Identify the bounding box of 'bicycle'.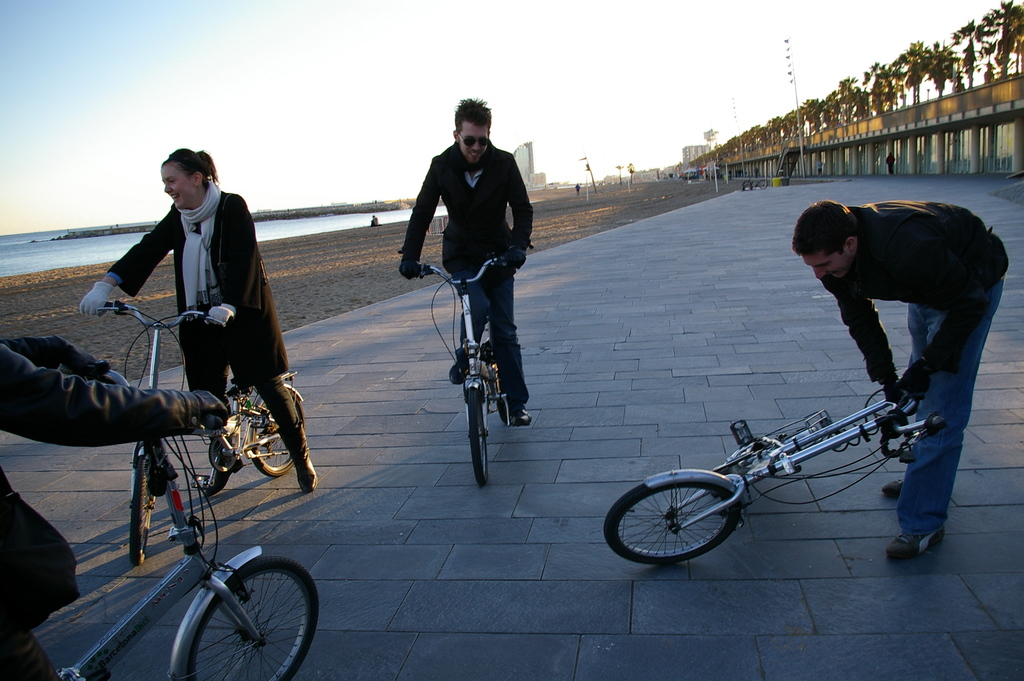
crop(86, 301, 309, 571).
